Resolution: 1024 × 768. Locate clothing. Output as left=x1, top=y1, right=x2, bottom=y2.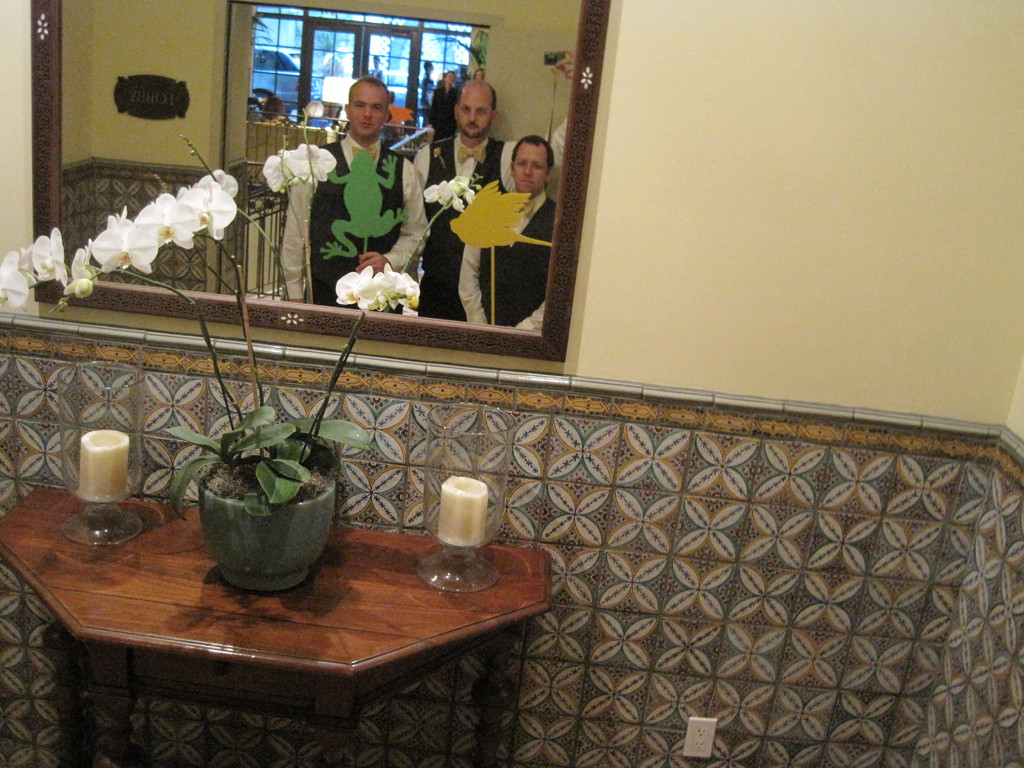
left=413, top=115, right=567, bottom=320.
